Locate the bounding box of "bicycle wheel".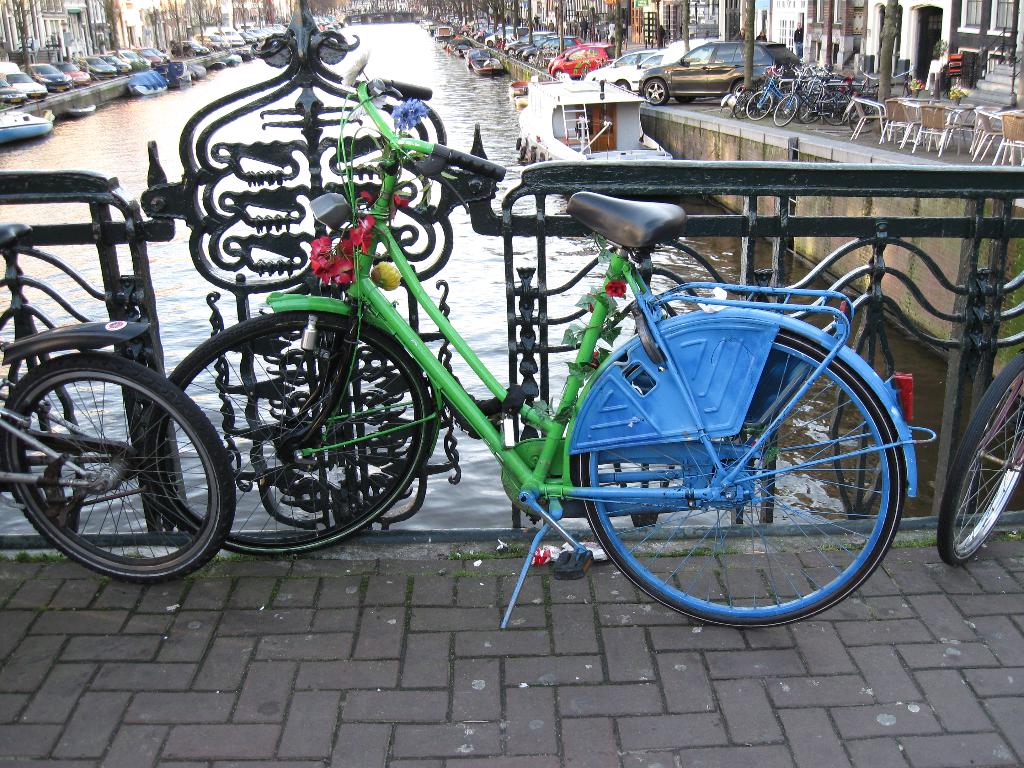
Bounding box: left=747, top=88, right=773, bottom=122.
